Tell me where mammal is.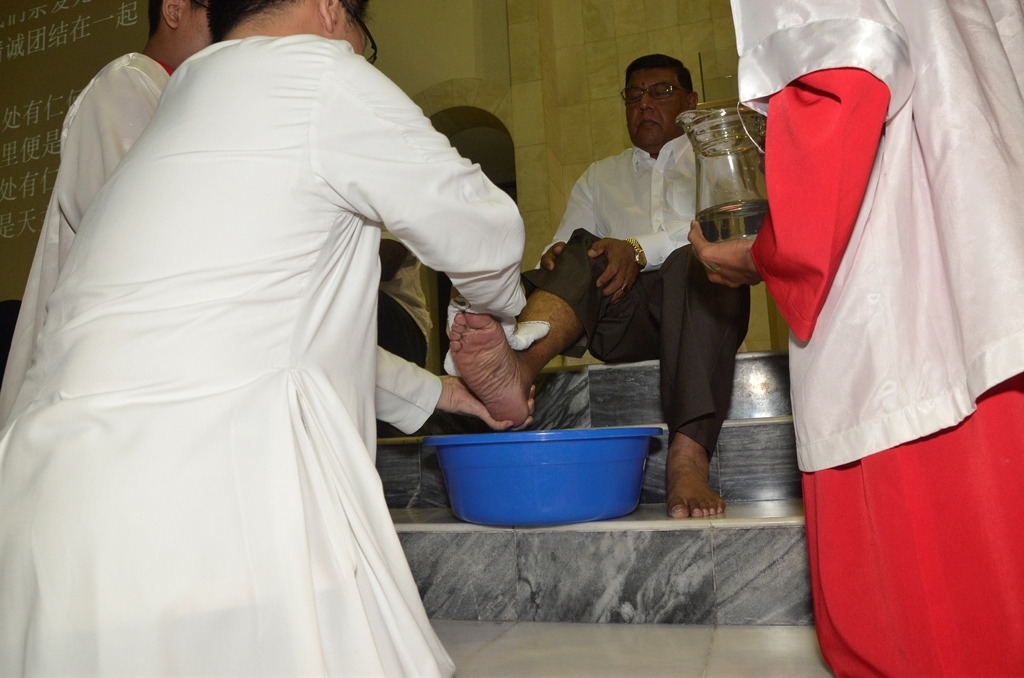
mammal is at region(378, 225, 438, 438).
